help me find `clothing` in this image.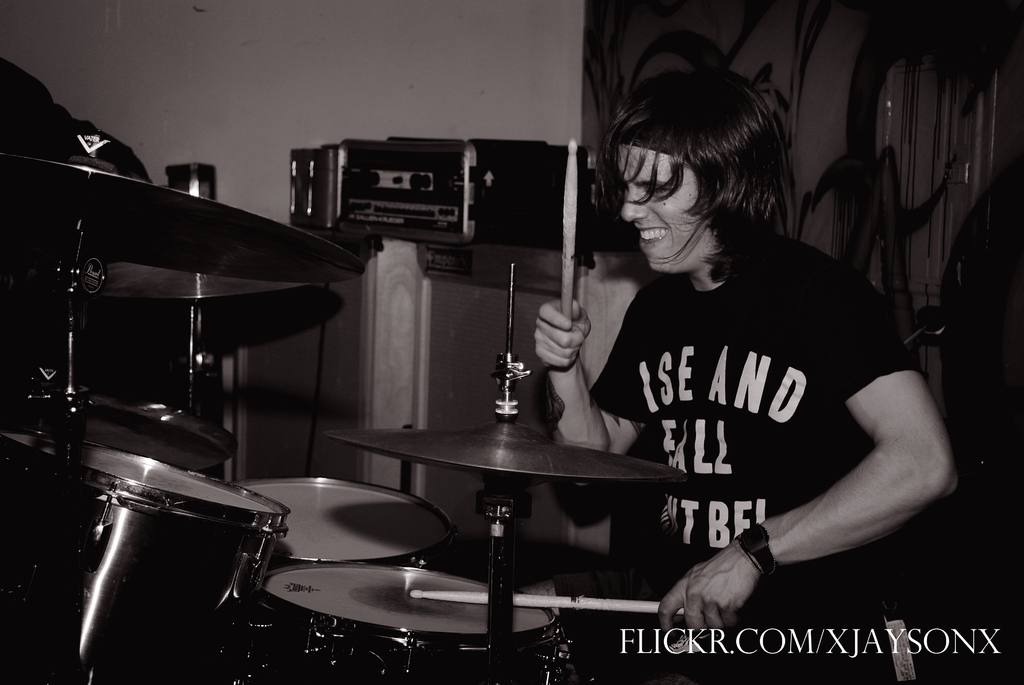
Found it: <region>593, 233, 934, 654</region>.
